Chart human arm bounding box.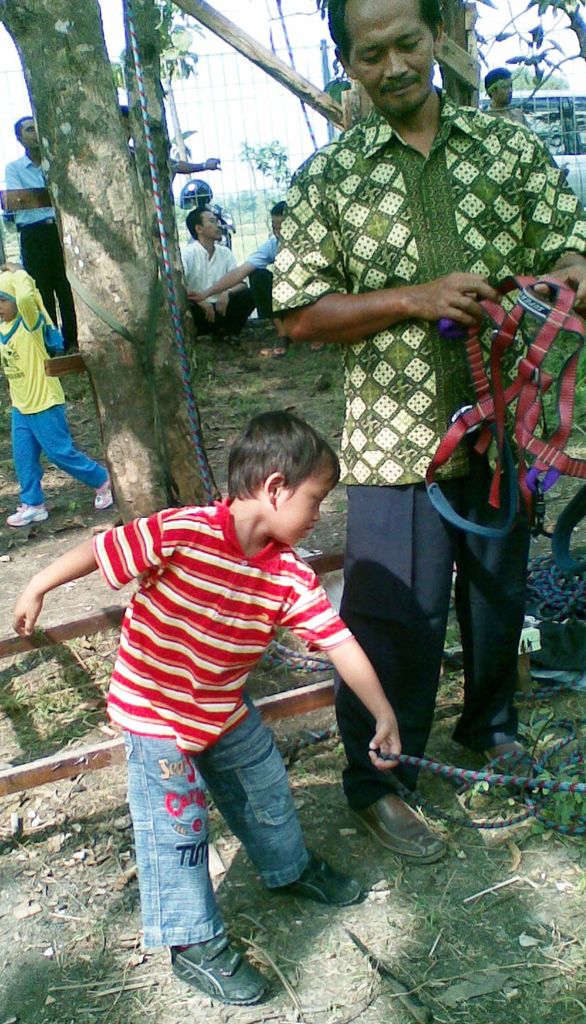
Charted: 189,235,275,302.
